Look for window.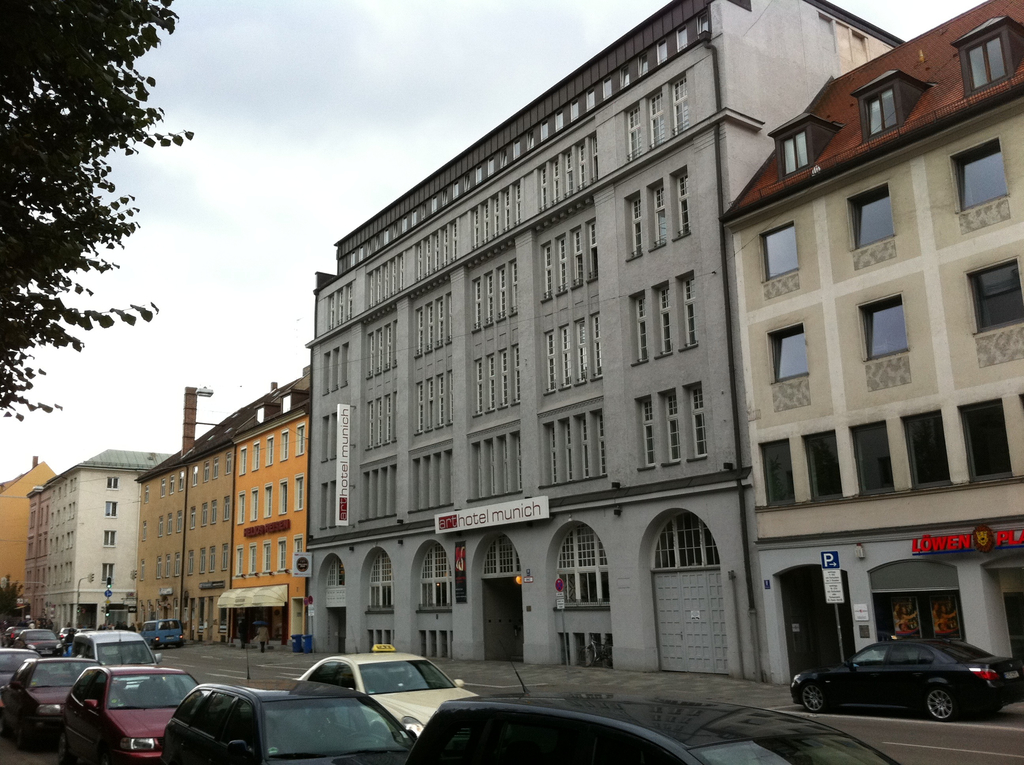
Found: l=230, t=707, r=256, b=742.
